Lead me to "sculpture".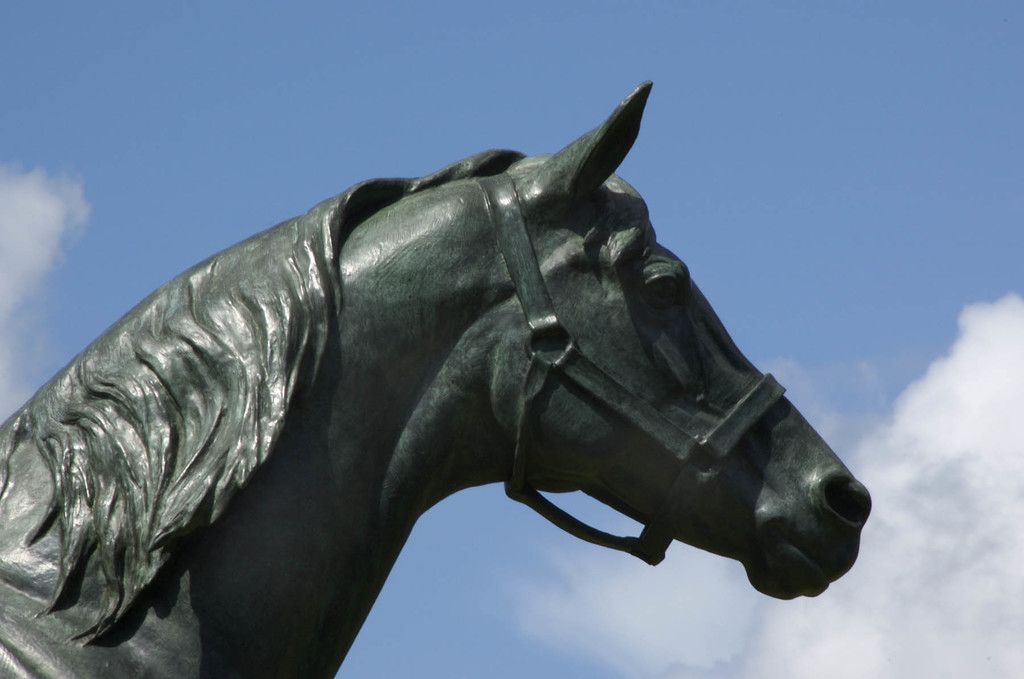
Lead to BBox(0, 47, 873, 678).
